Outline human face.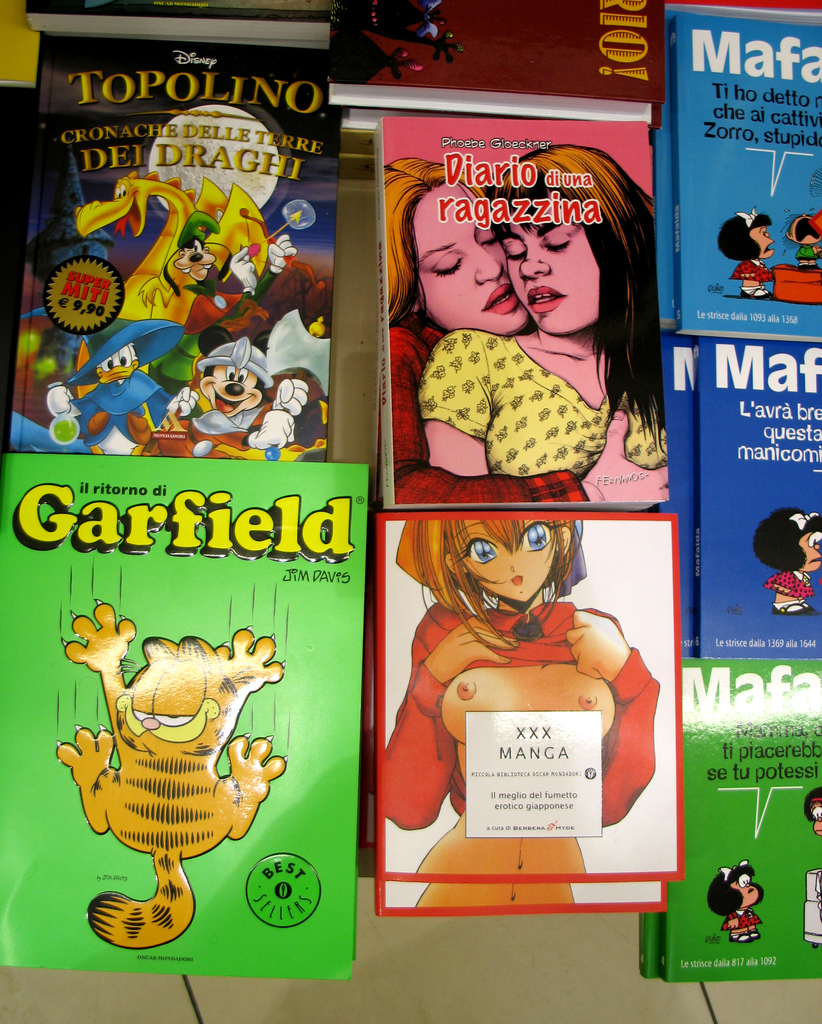
Outline: 499, 186, 600, 336.
